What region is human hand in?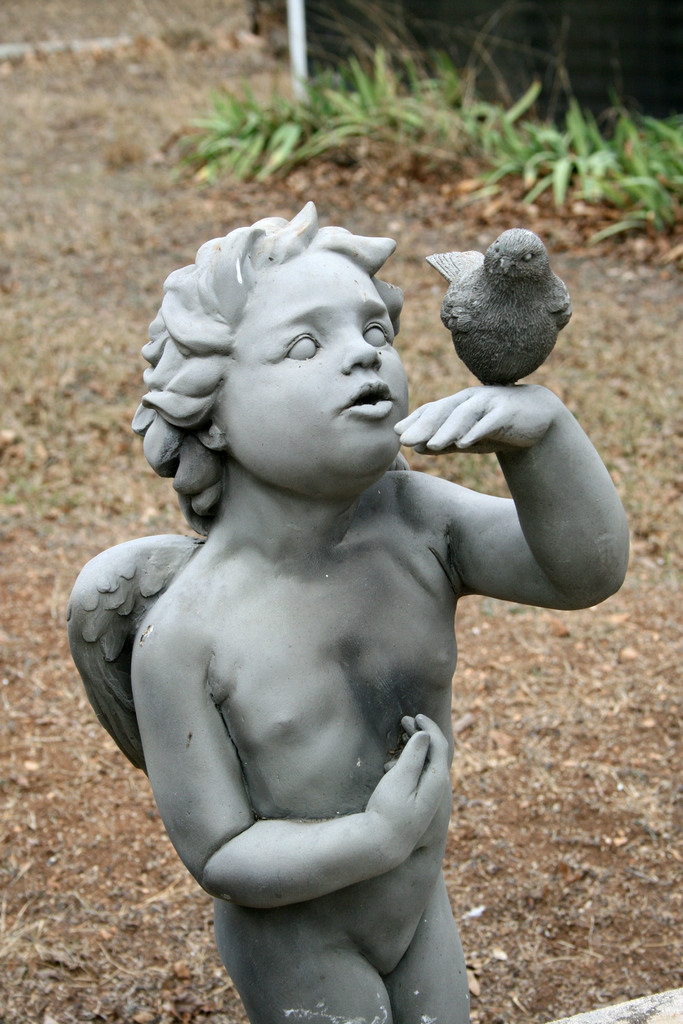
select_region(394, 382, 559, 457).
